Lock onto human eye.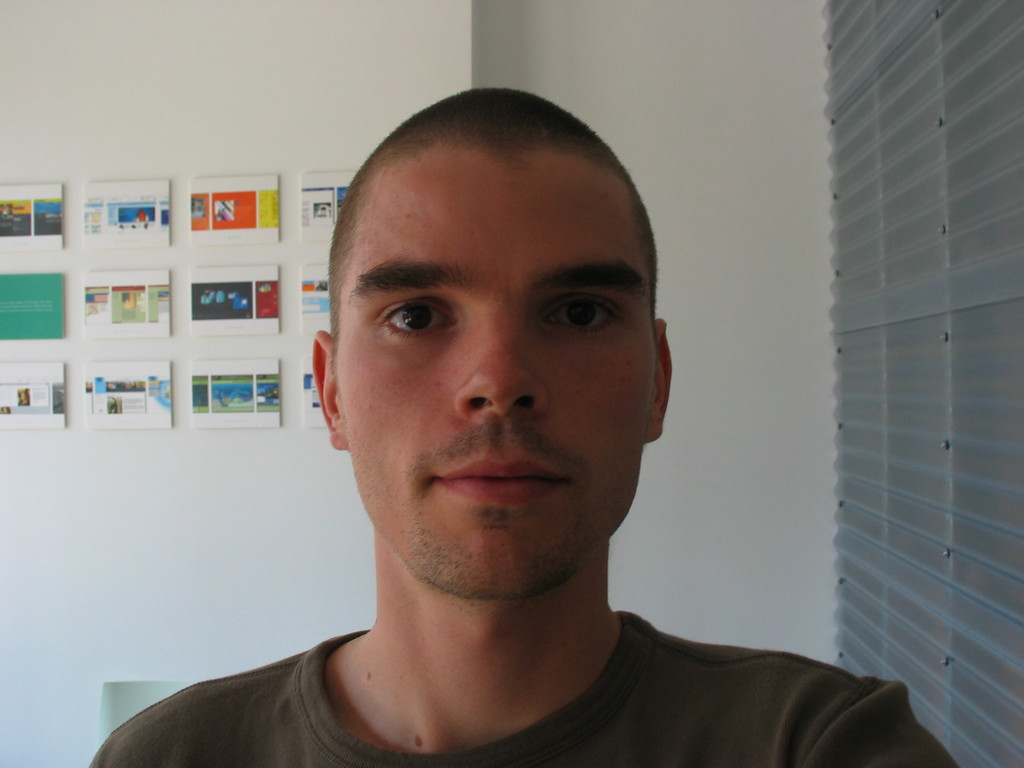
Locked: x1=545 y1=289 x2=624 y2=336.
